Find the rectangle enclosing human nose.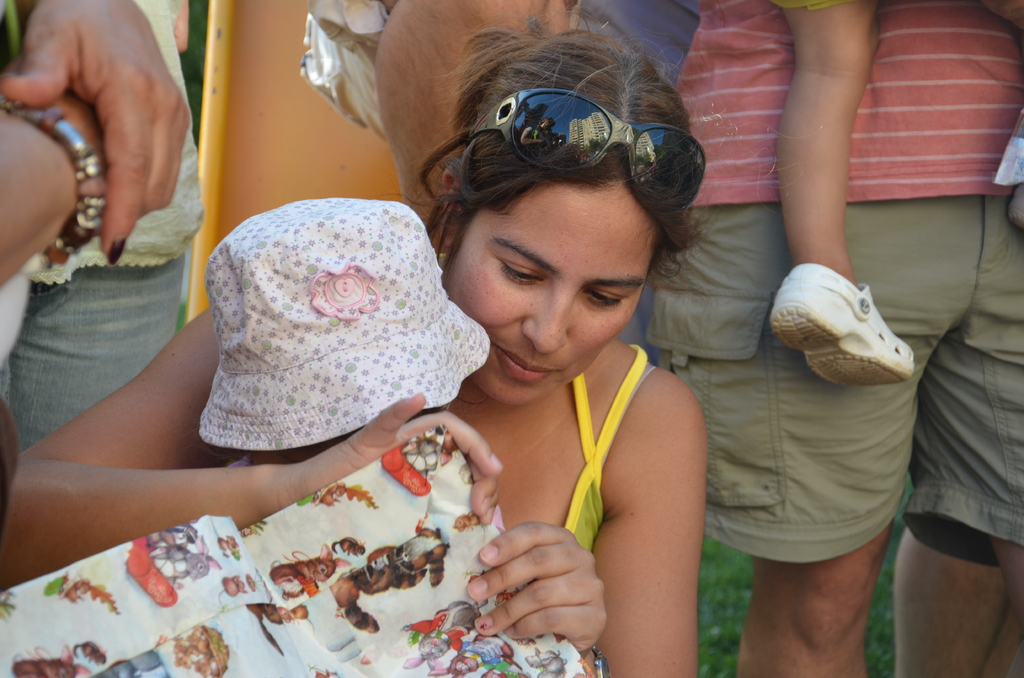
(x1=525, y1=287, x2=573, y2=353).
